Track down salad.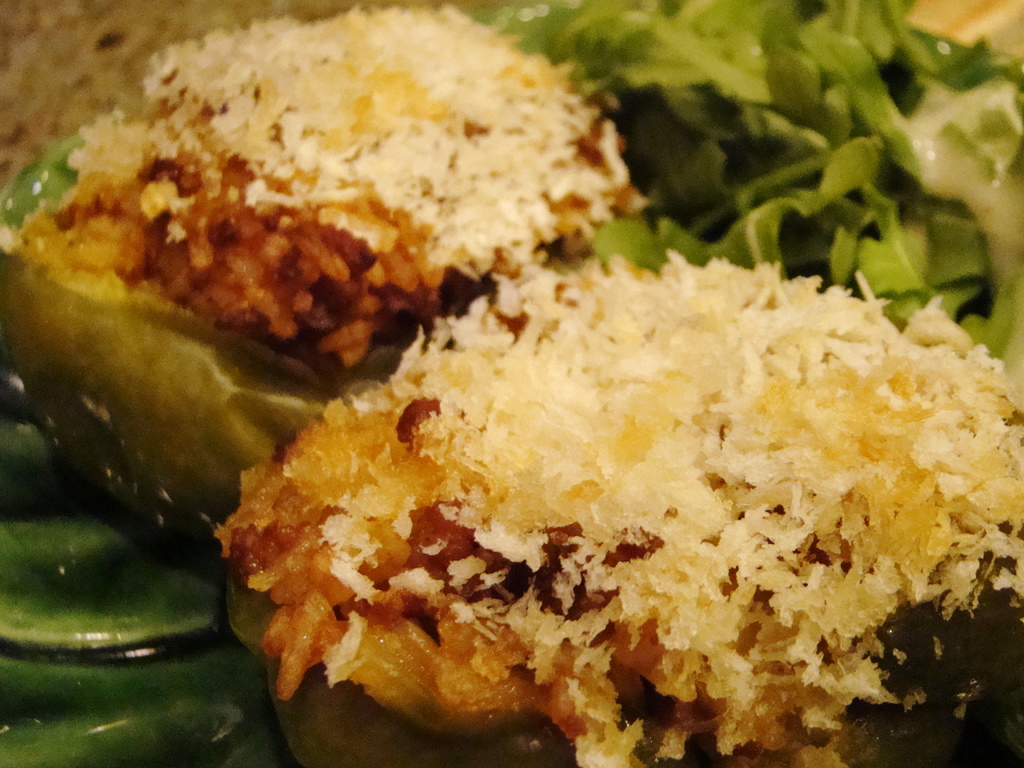
Tracked to crop(13, 0, 1023, 767).
